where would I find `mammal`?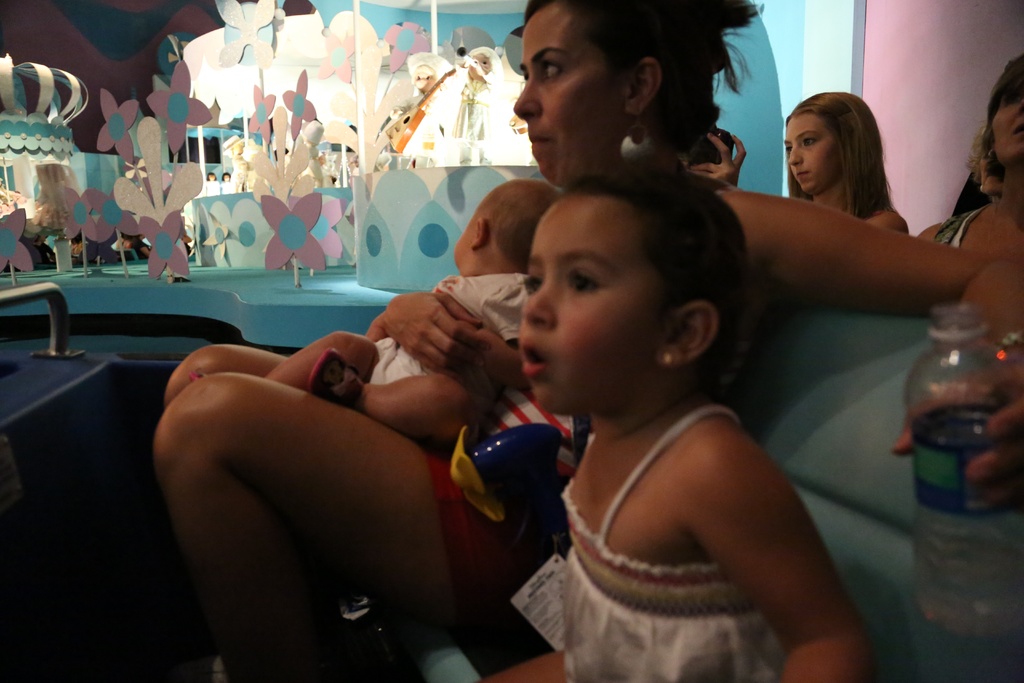
At locate(781, 88, 913, 231).
